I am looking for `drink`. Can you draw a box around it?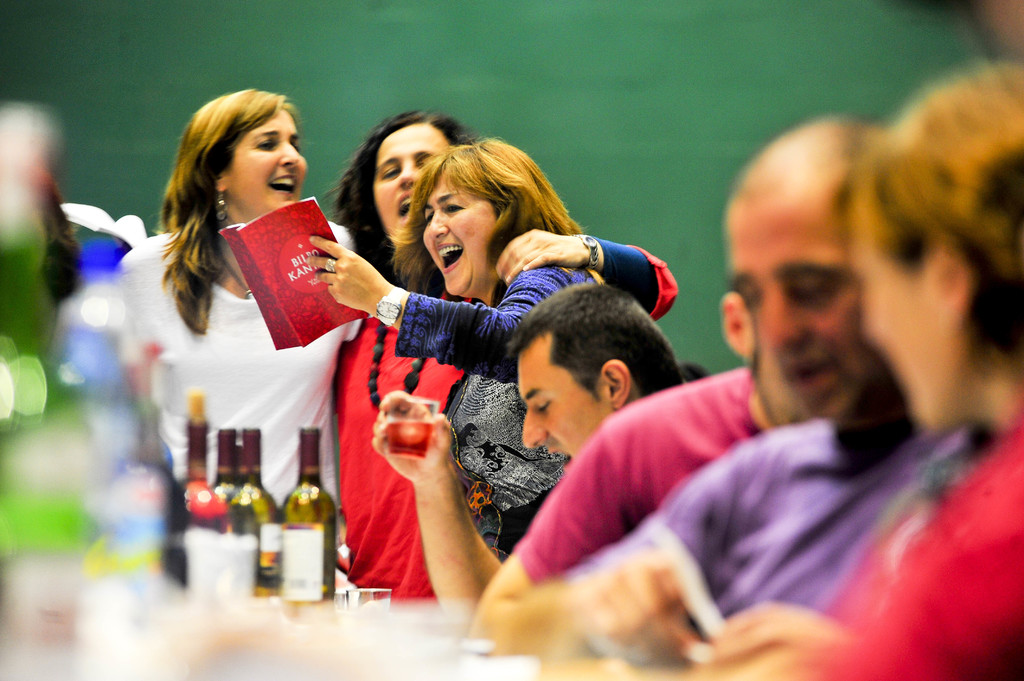
Sure, the bounding box is {"left": 206, "top": 427, "right": 244, "bottom": 512}.
